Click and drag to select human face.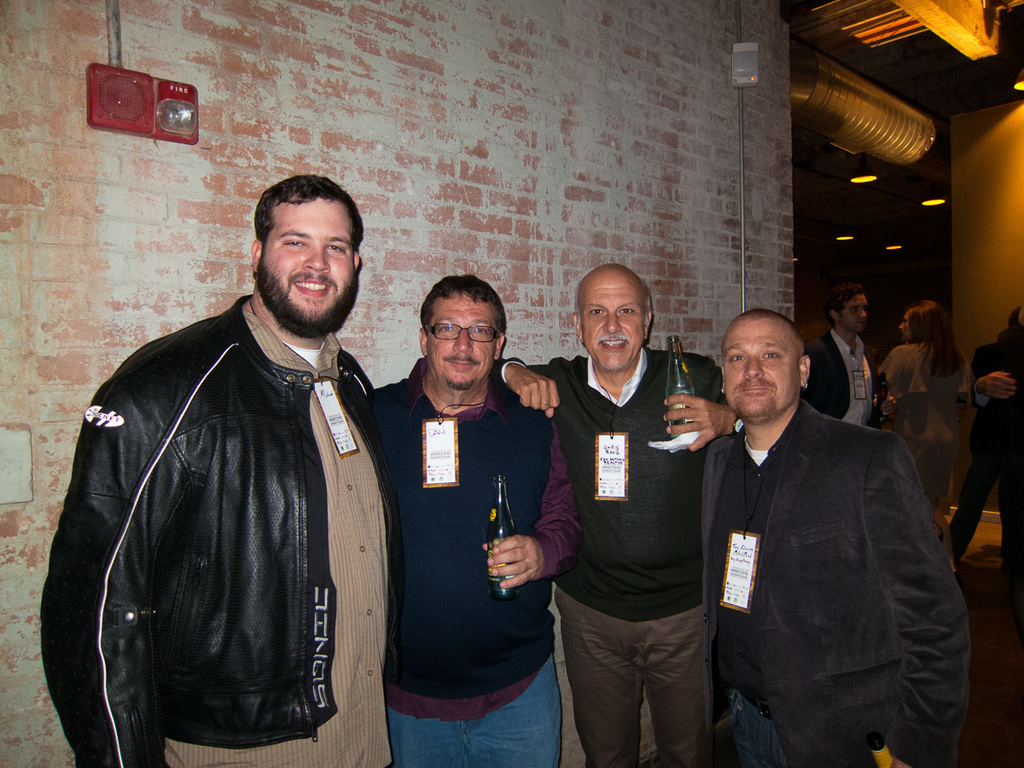
Selection: (582,273,646,373).
